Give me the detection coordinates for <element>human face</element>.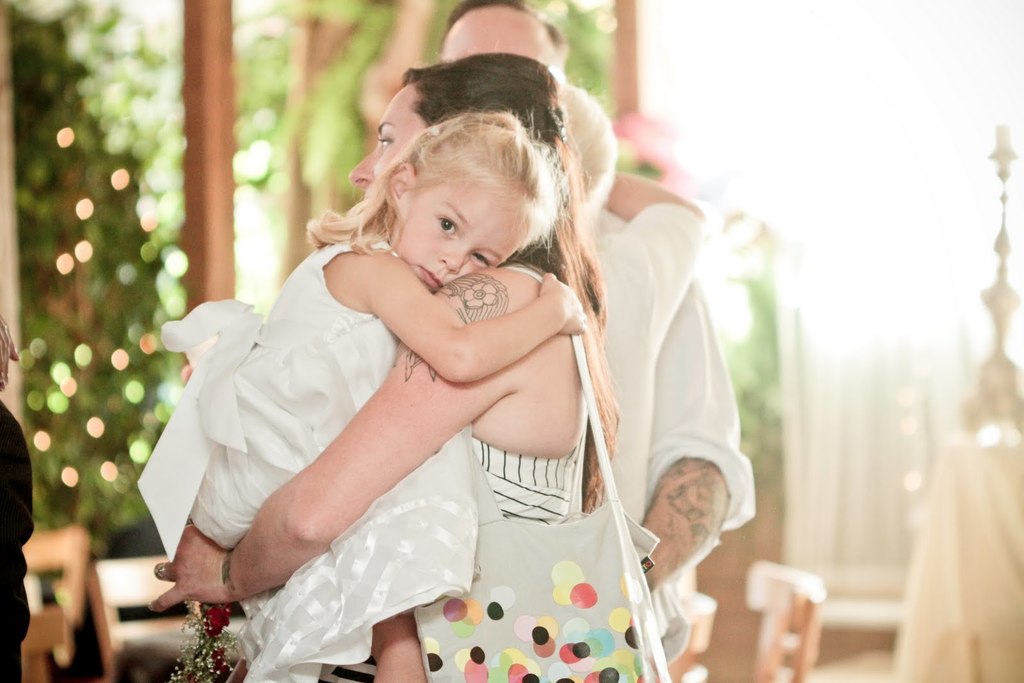
locate(397, 172, 530, 291).
